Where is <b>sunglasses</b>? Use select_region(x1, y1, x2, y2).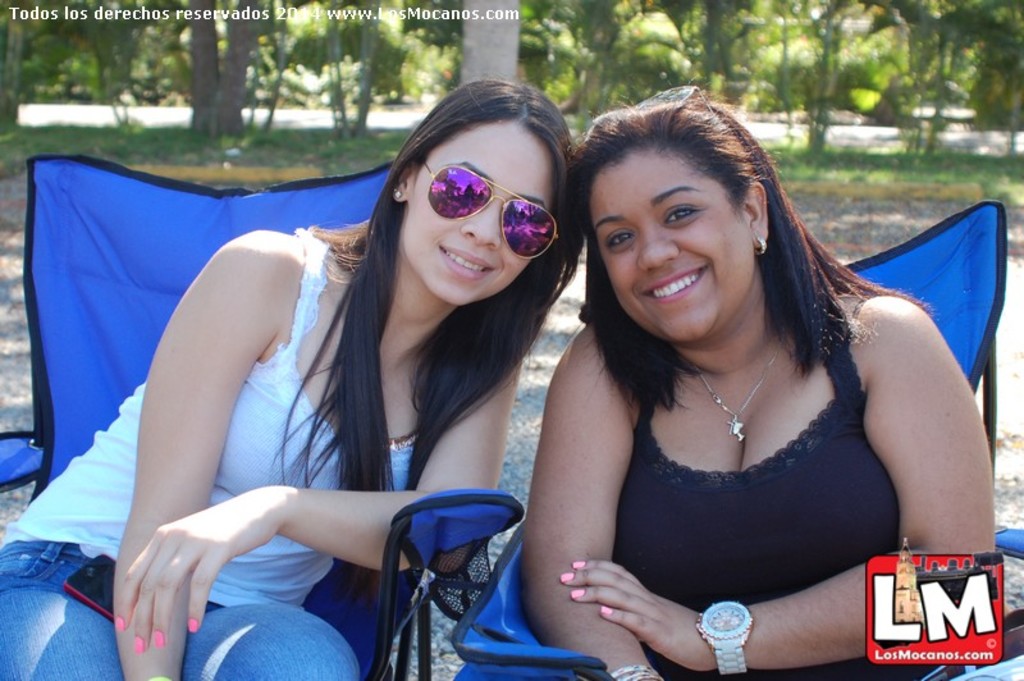
select_region(639, 82, 714, 122).
